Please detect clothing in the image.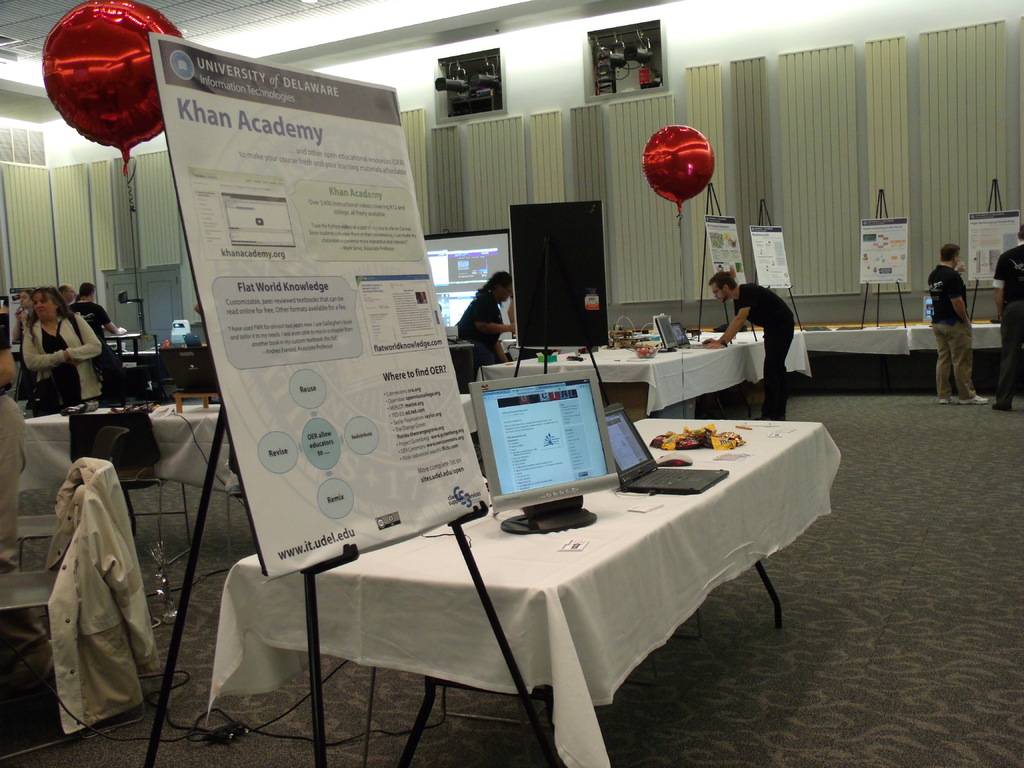
(left=35, top=435, right=157, bottom=754).
